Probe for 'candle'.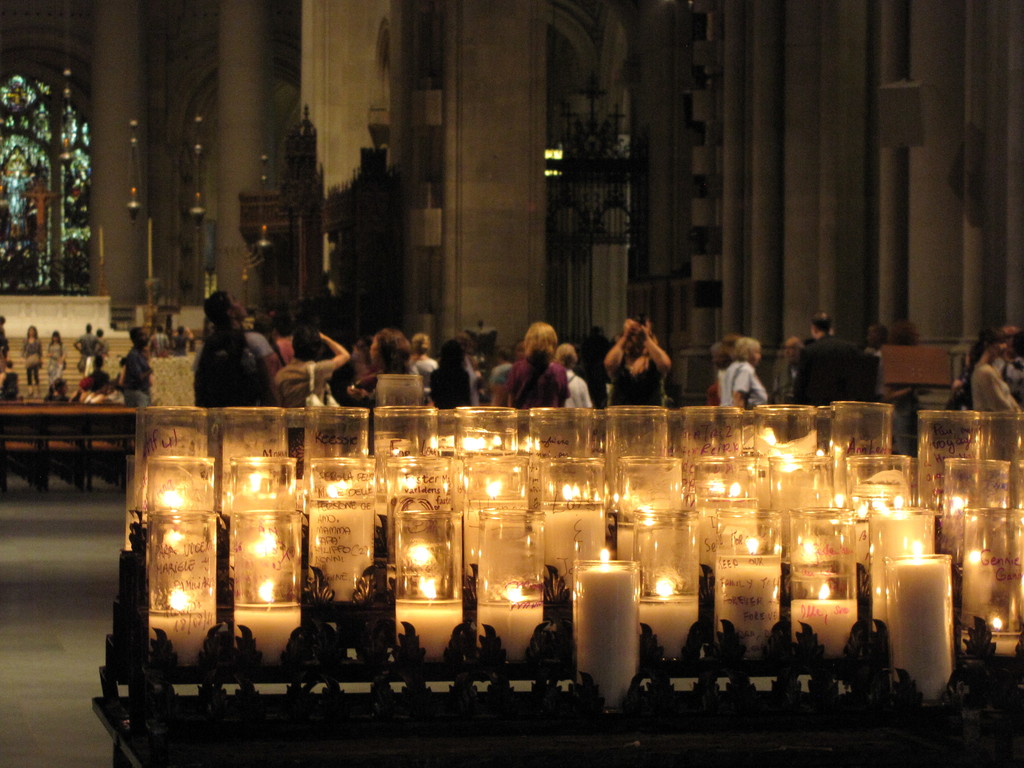
Probe result: 578, 540, 643, 710.
